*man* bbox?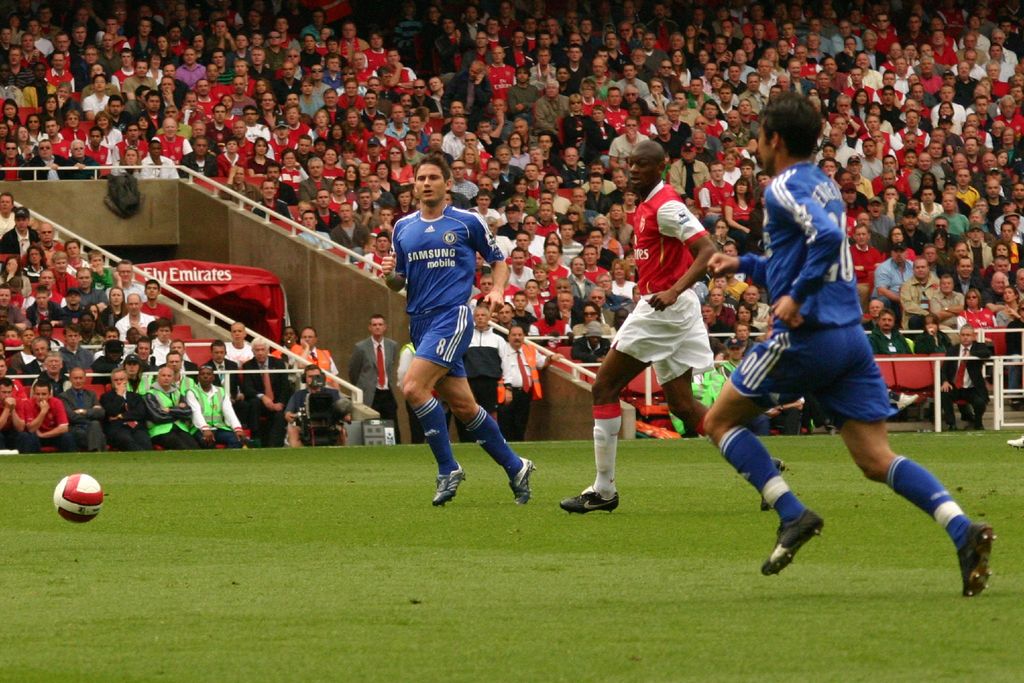
pyautogui.locateOnScreen(1000, 20, 1022, 51)
